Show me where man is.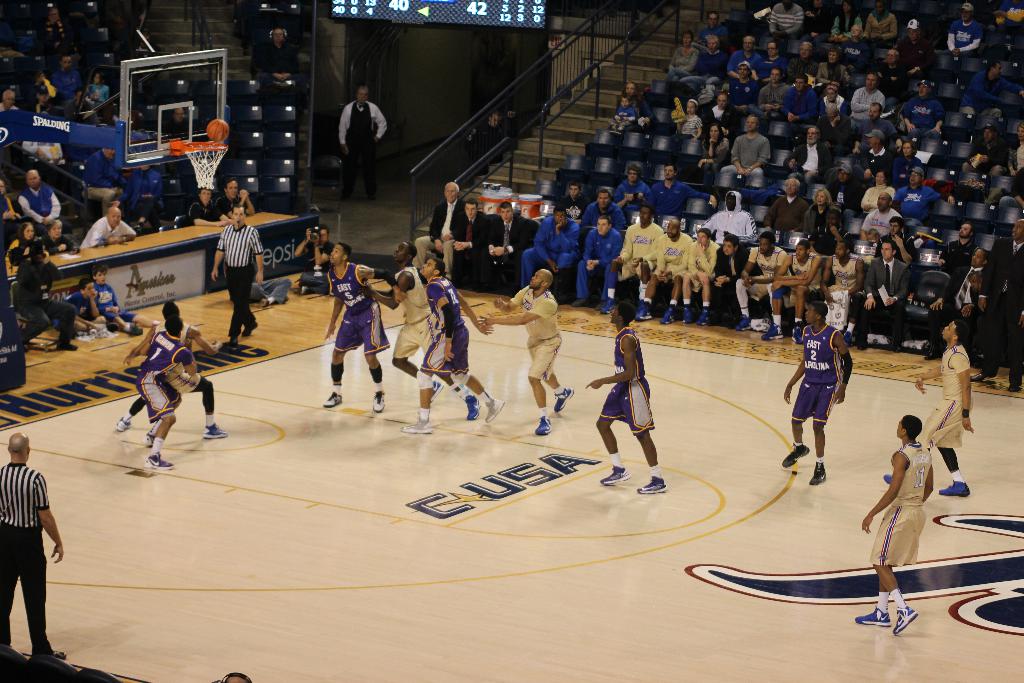
man is at 475 267 576 437.
